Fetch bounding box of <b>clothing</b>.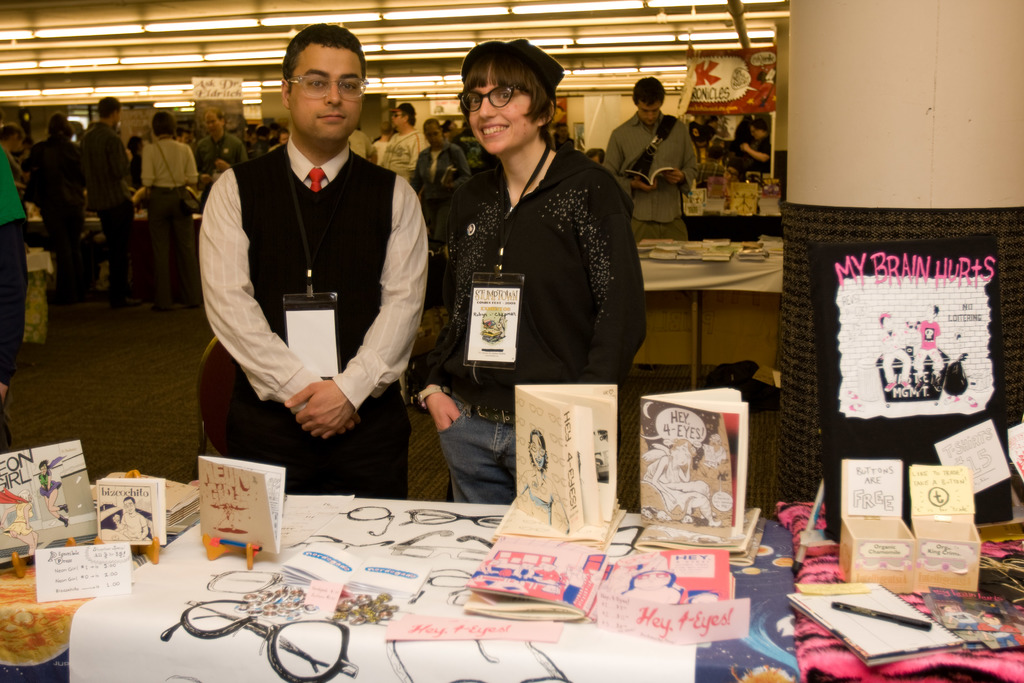
Bbox: 36,476,61,497.
